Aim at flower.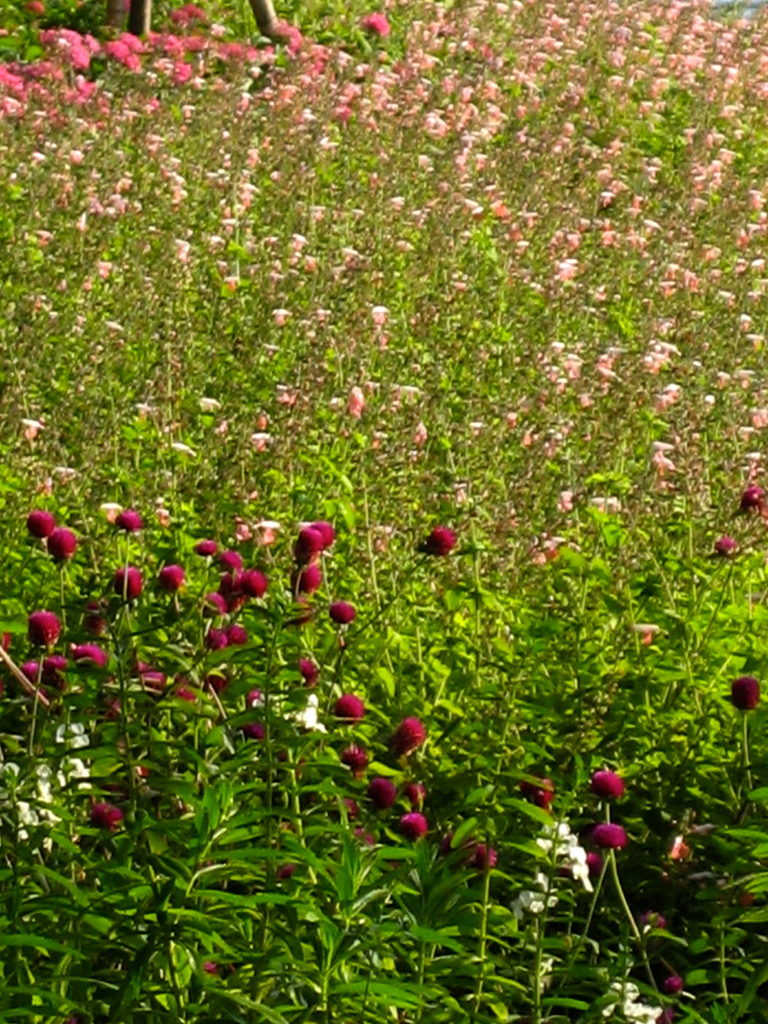
Aimed at <bbox>44, 650, 65, 672</bbox>.
